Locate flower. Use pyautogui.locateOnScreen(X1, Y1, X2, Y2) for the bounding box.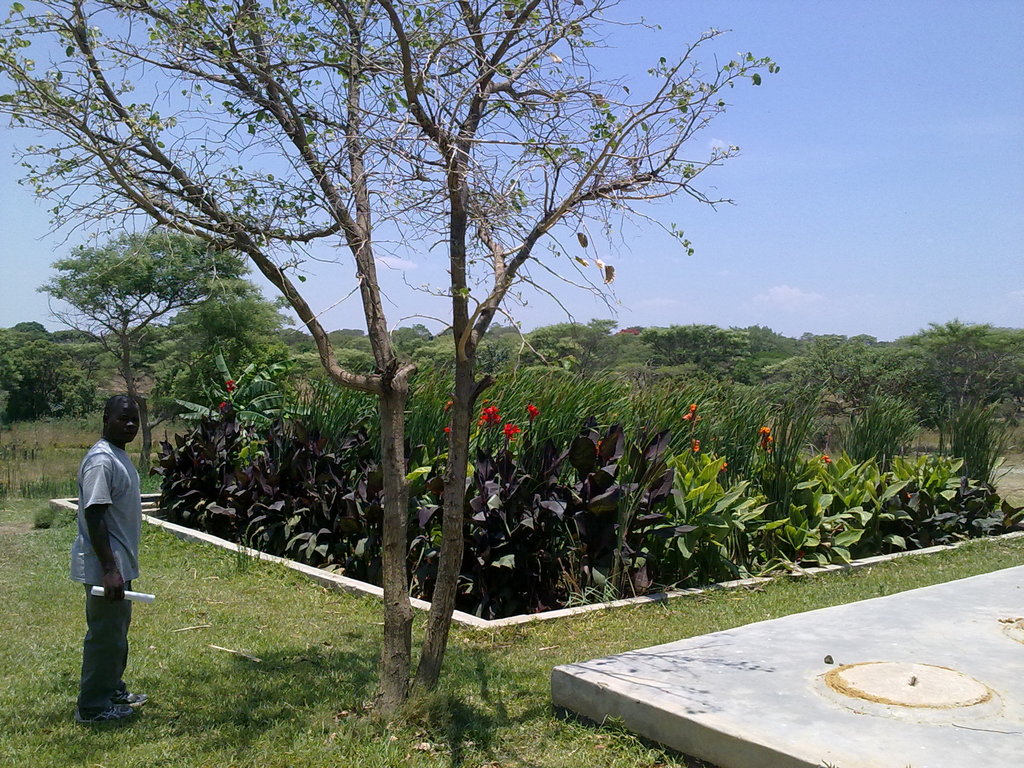
pyautogui.locateOnScreen(756, 423, 774, 451).
